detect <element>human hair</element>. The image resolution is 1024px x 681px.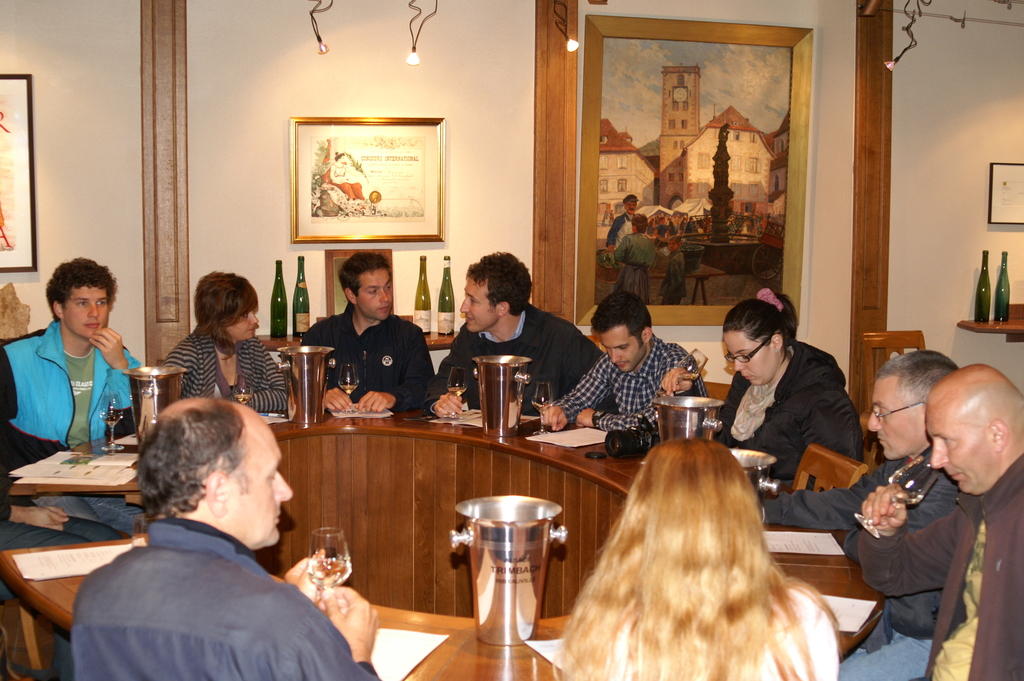
crop(339, 245, 387, 306).
